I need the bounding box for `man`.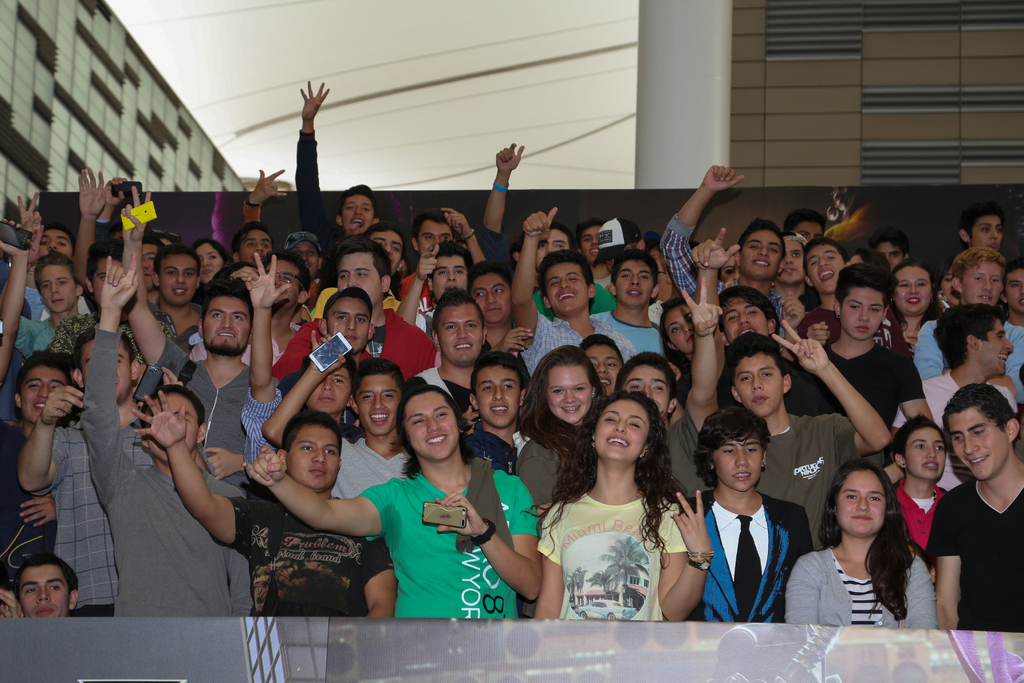
Here it is: bbox(295, 76, 381, 285).
